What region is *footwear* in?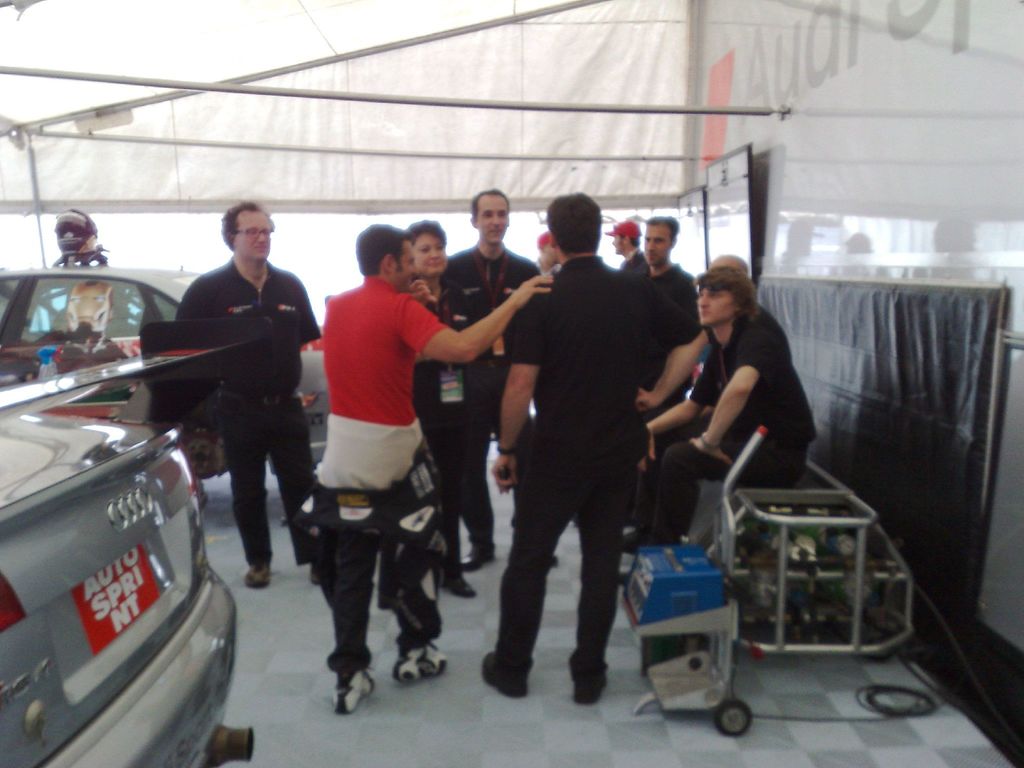
box=[480, 648, 532, 696].
